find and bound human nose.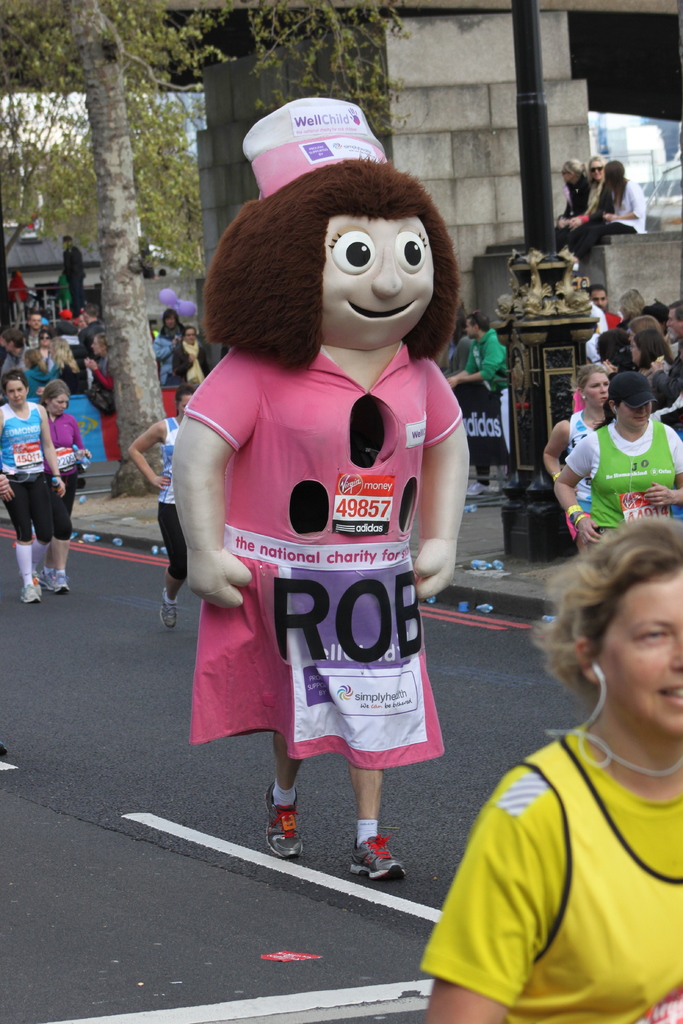
Bound: bbox=[61, 402, 64, 405].
